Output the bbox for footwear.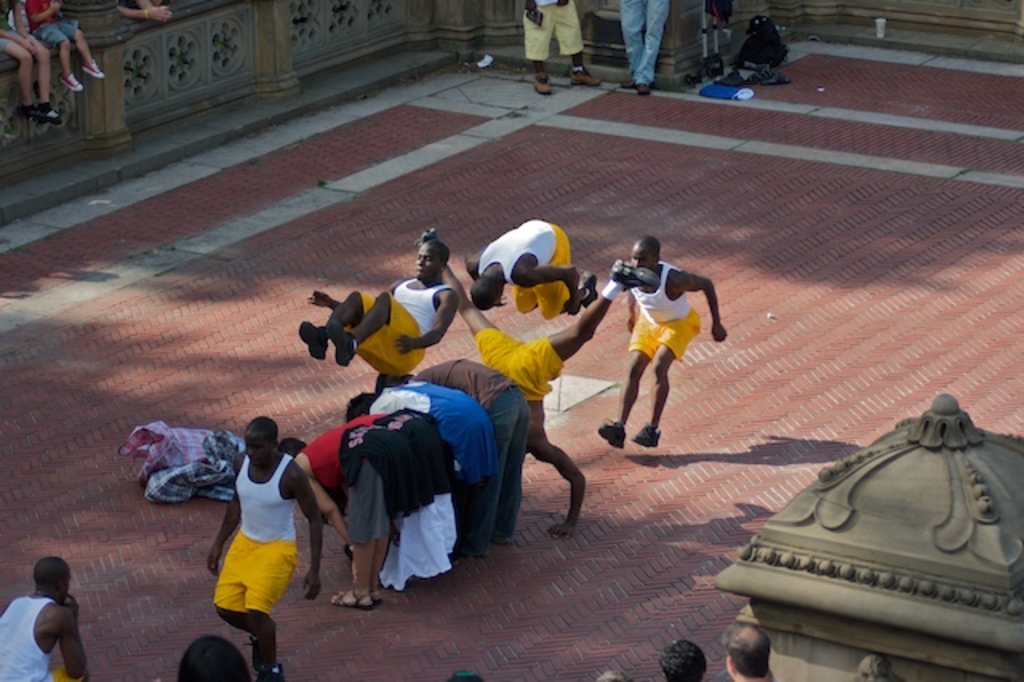
pyautogui.locateOnScreen(54, 74, 82, 91).
